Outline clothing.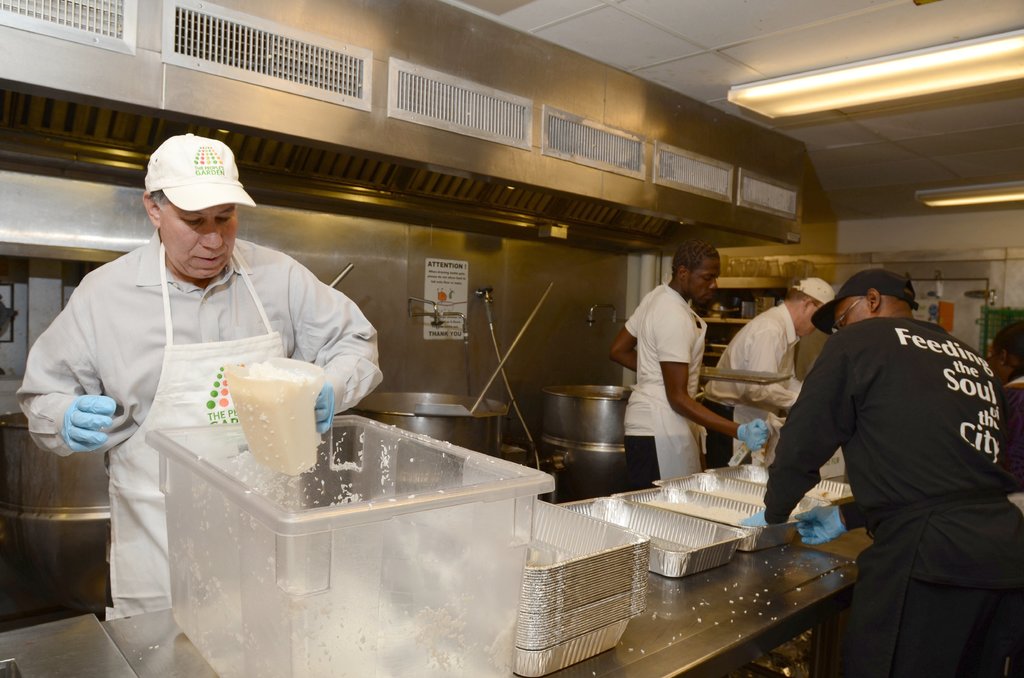
Outline: rect(15, 225, 379, 617).
